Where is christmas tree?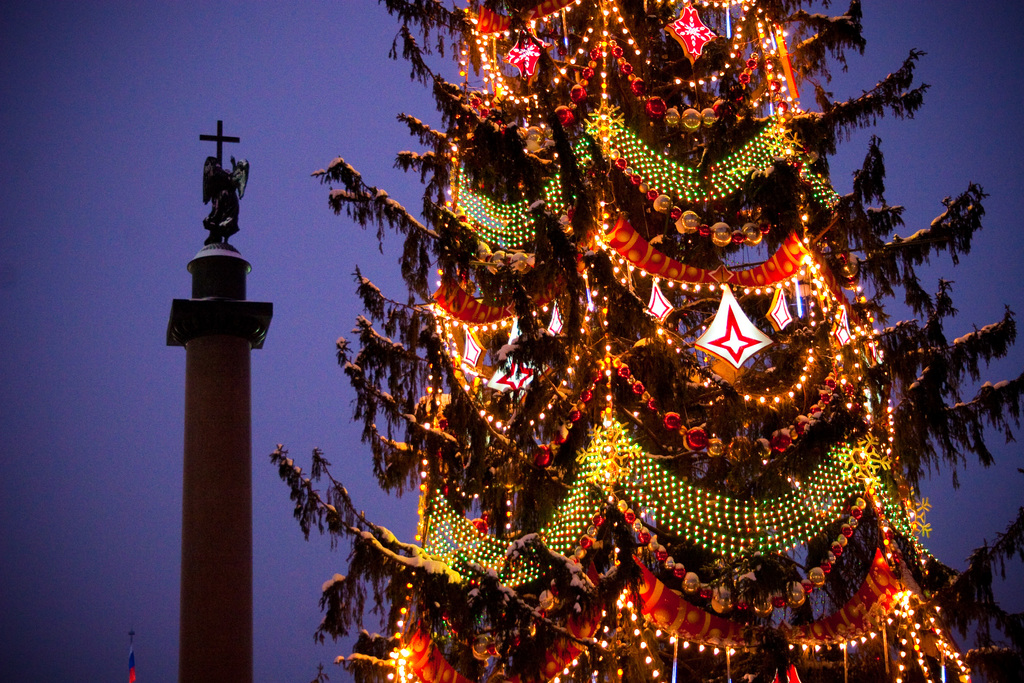
pyautogui.locateOnScreen(269, 0, 1023, 682).
